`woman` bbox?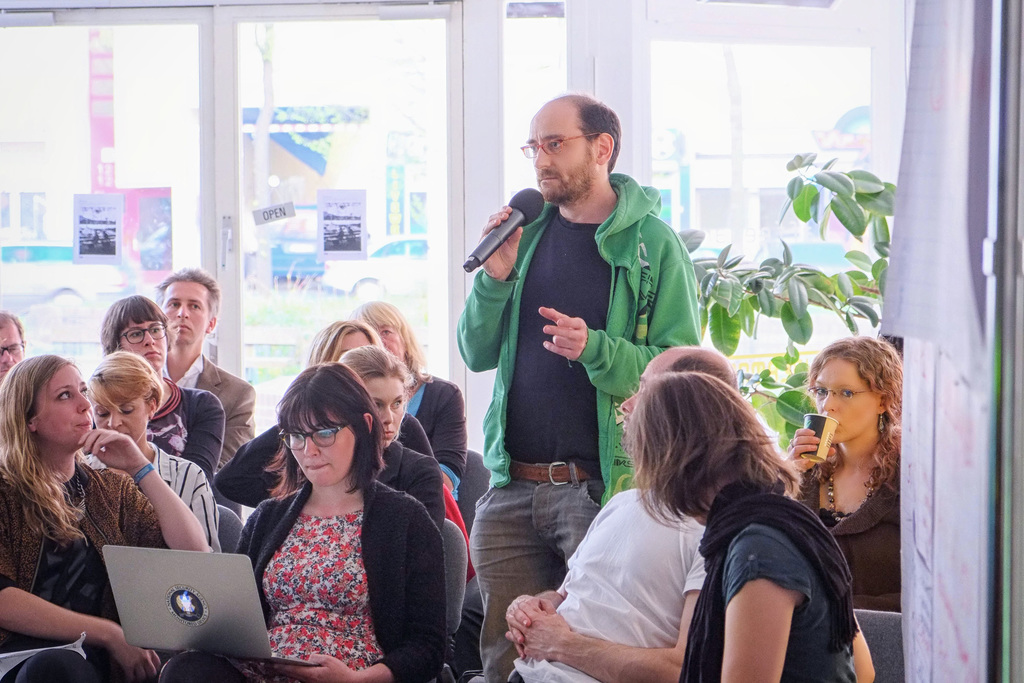
<bbox>320, 346, 450, 536</bbox>
